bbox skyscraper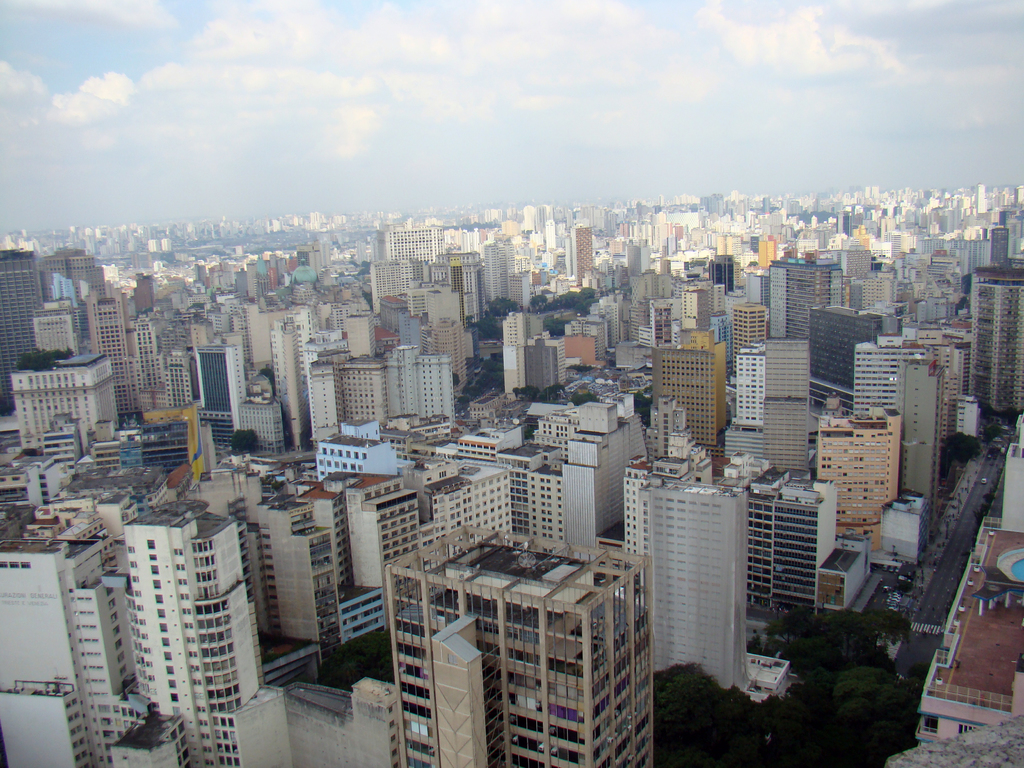
[531,401,627,547]
